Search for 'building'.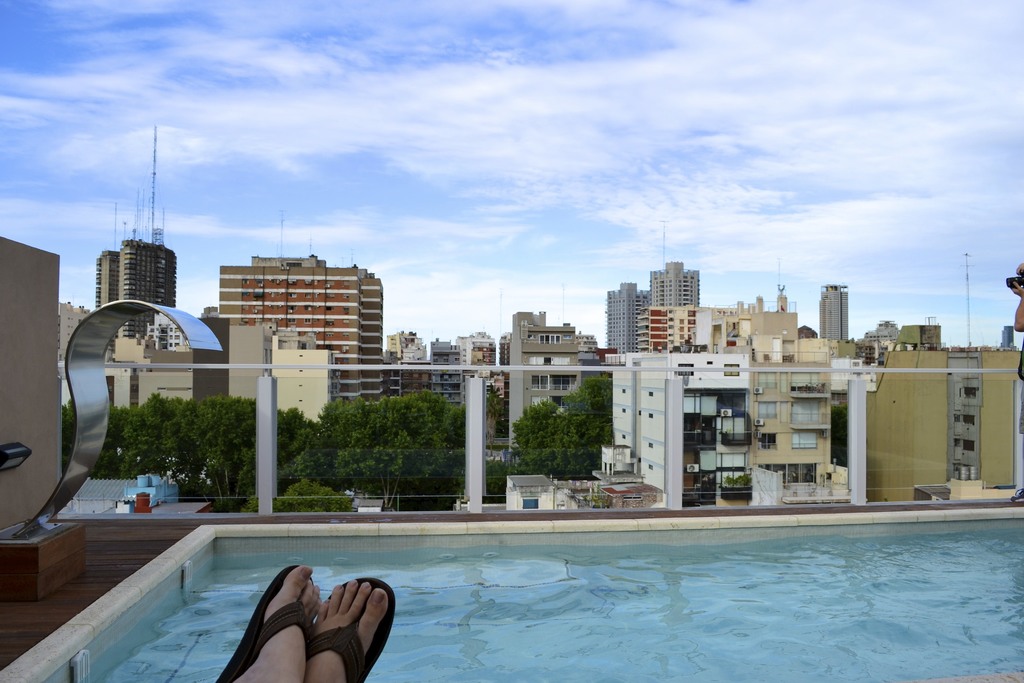
Found at [x1=504, y1=310, x2=580, y2=446].
